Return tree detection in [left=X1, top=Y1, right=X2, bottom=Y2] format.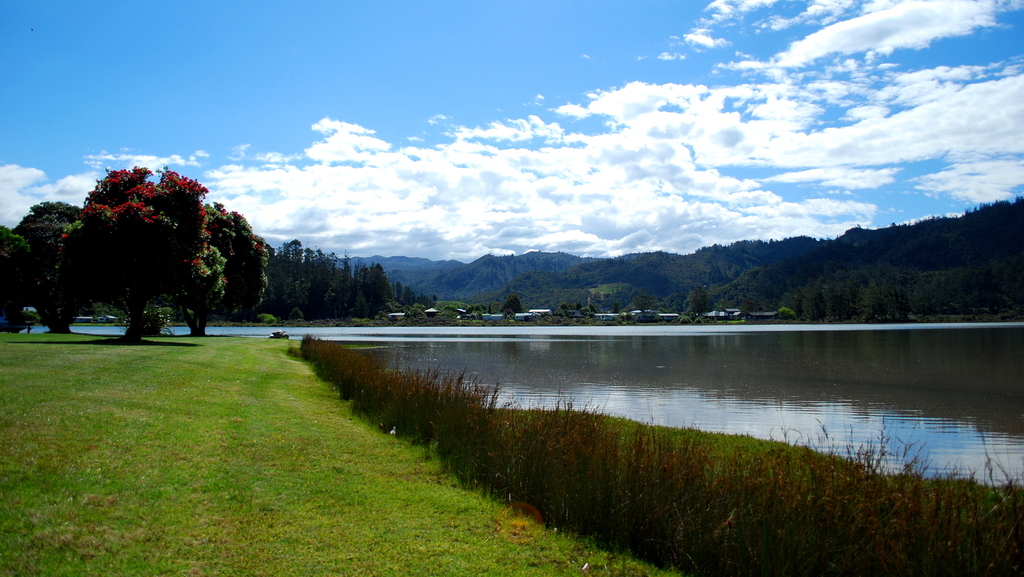
[left=172, top=220, right=230, bottom=340].
